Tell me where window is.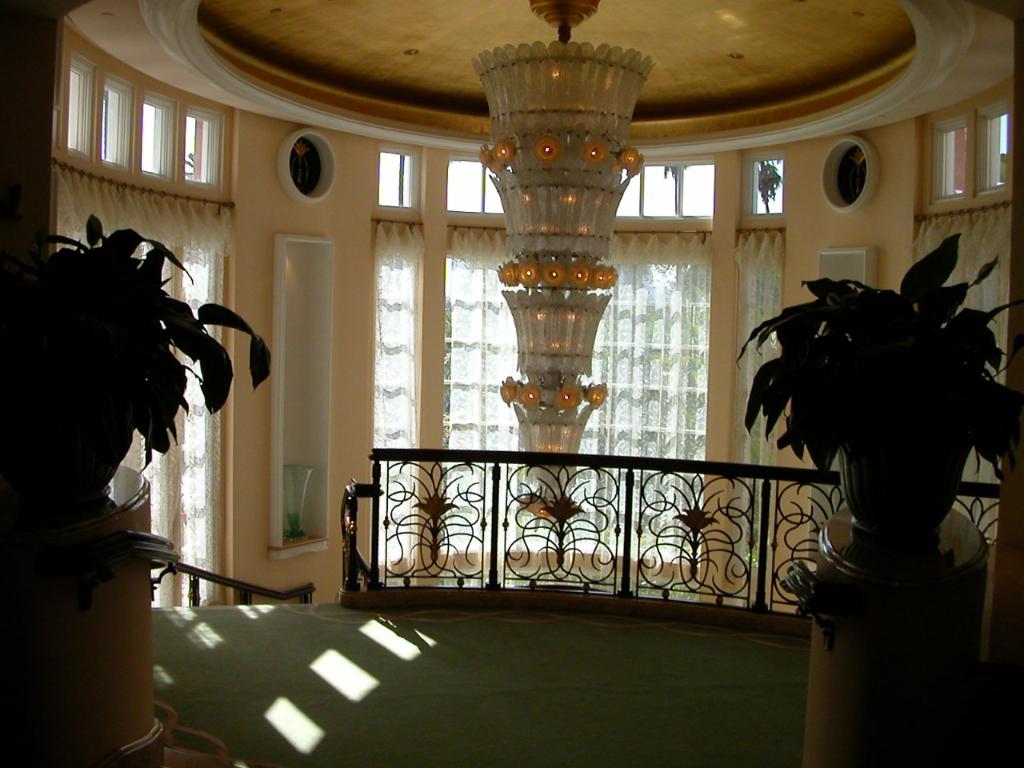
window is at [left=141, top=97, right=173, bottom=183].
